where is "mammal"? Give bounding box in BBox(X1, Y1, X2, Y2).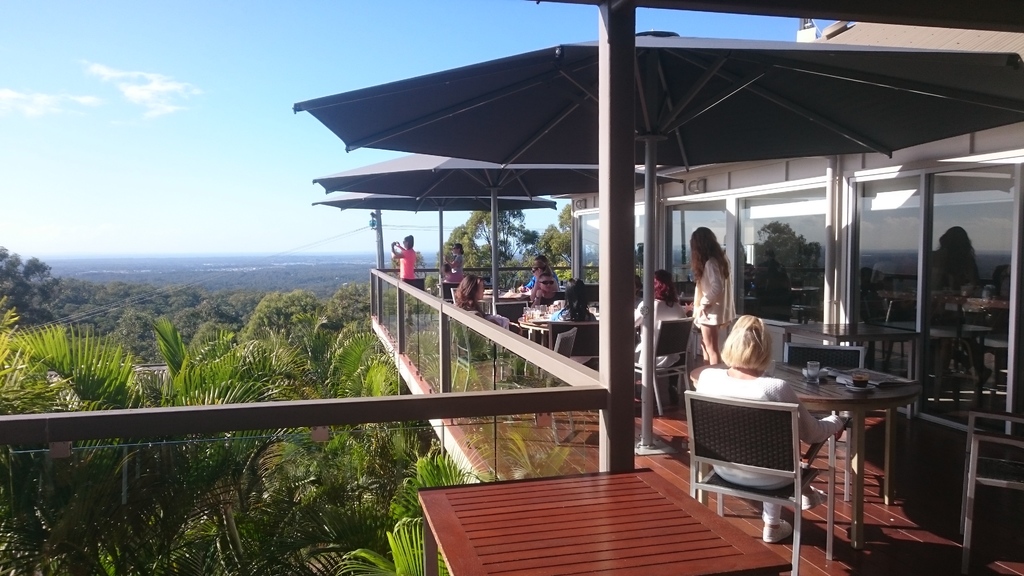
BBox(550, 278, 597, 323).
